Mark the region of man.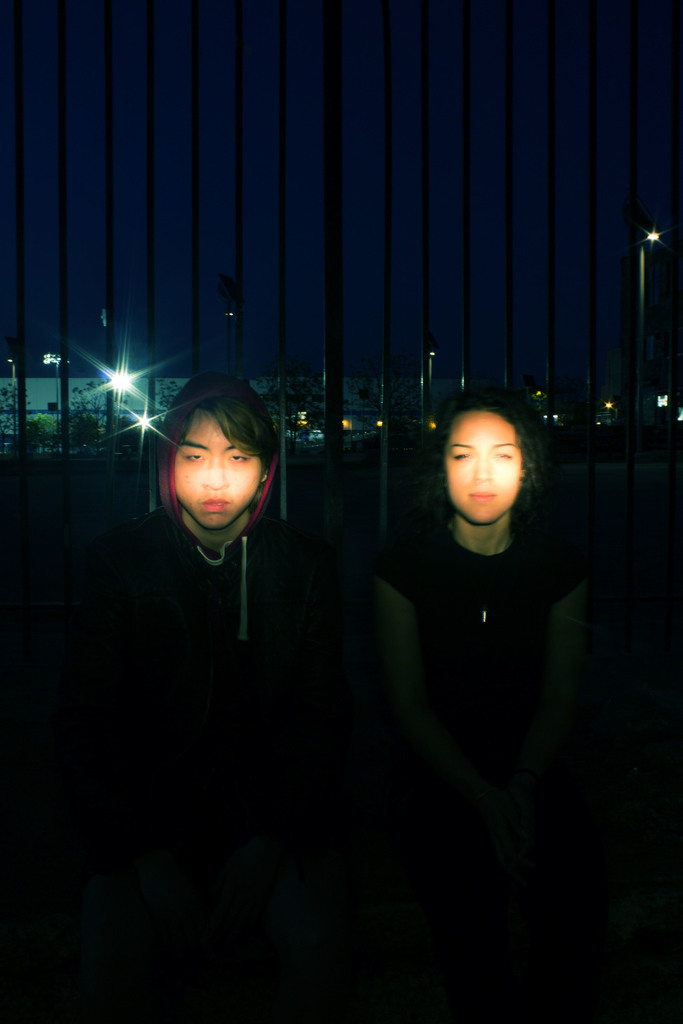
Region: [76, 371, 375, 887].
